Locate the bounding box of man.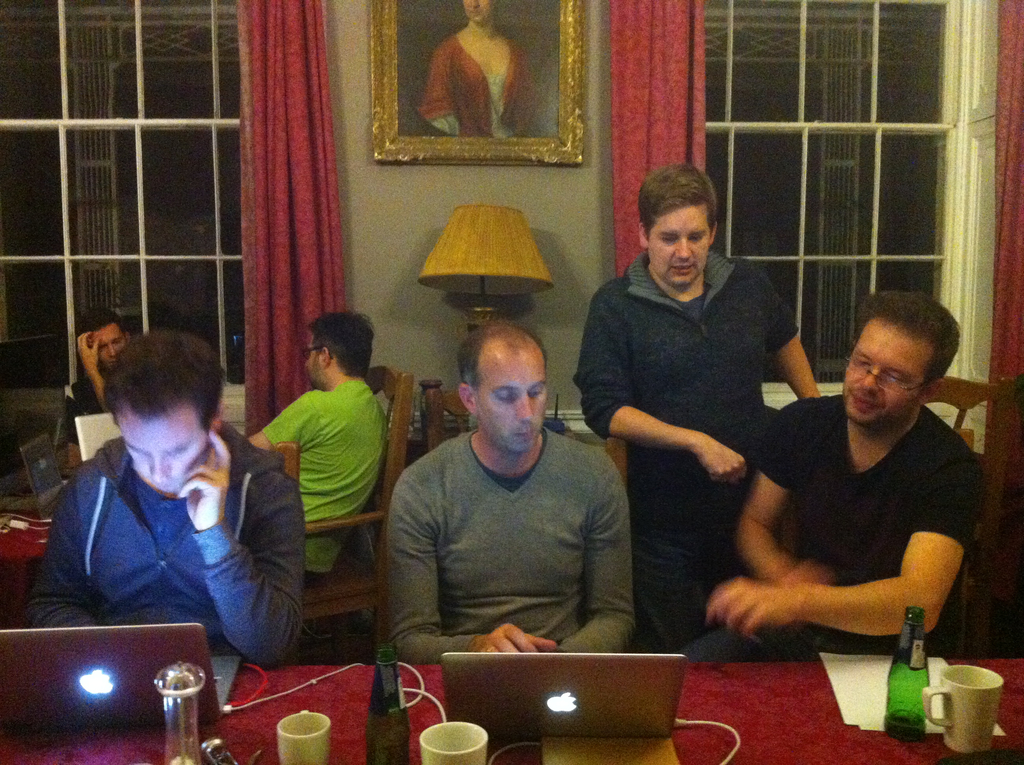
Bounding box: region(246, 307, 384, 579).
